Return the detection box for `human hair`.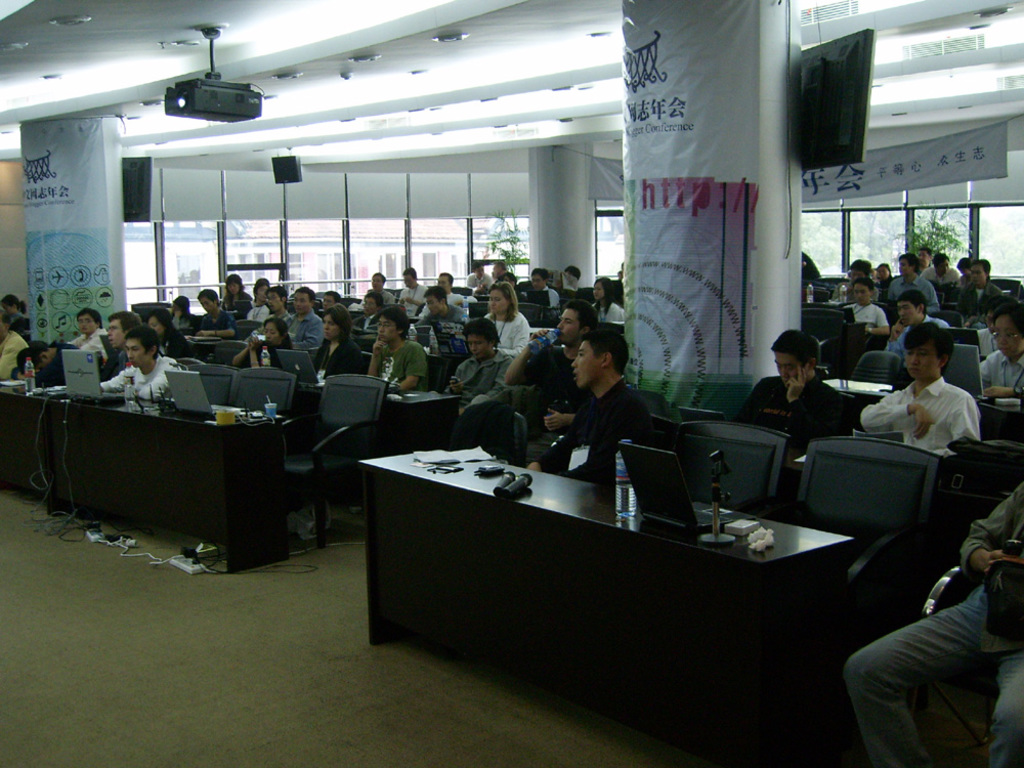
detection(850, 280, 874, 287).
